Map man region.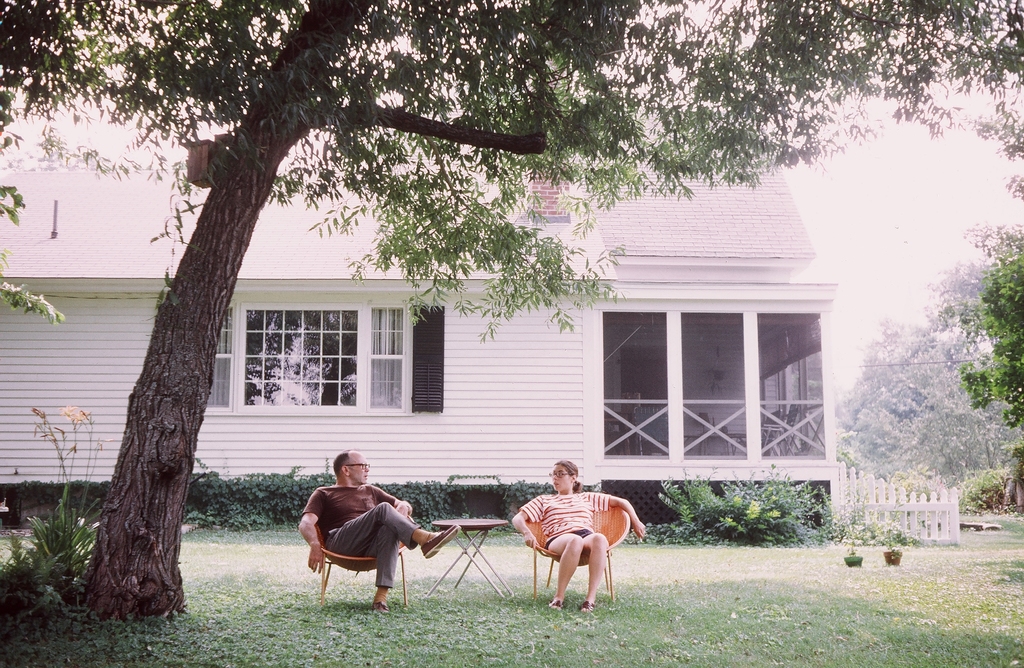
Mapped to detection(298, 449, 461, 611).
